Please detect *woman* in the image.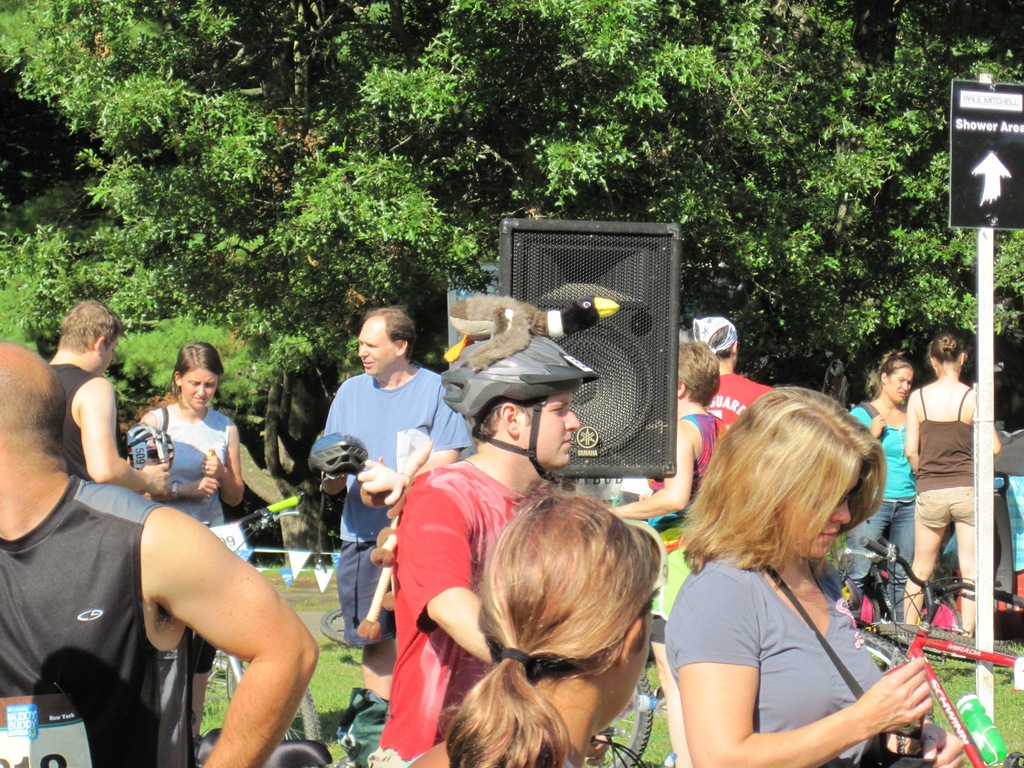
<box>598,341,737,522</box>.
